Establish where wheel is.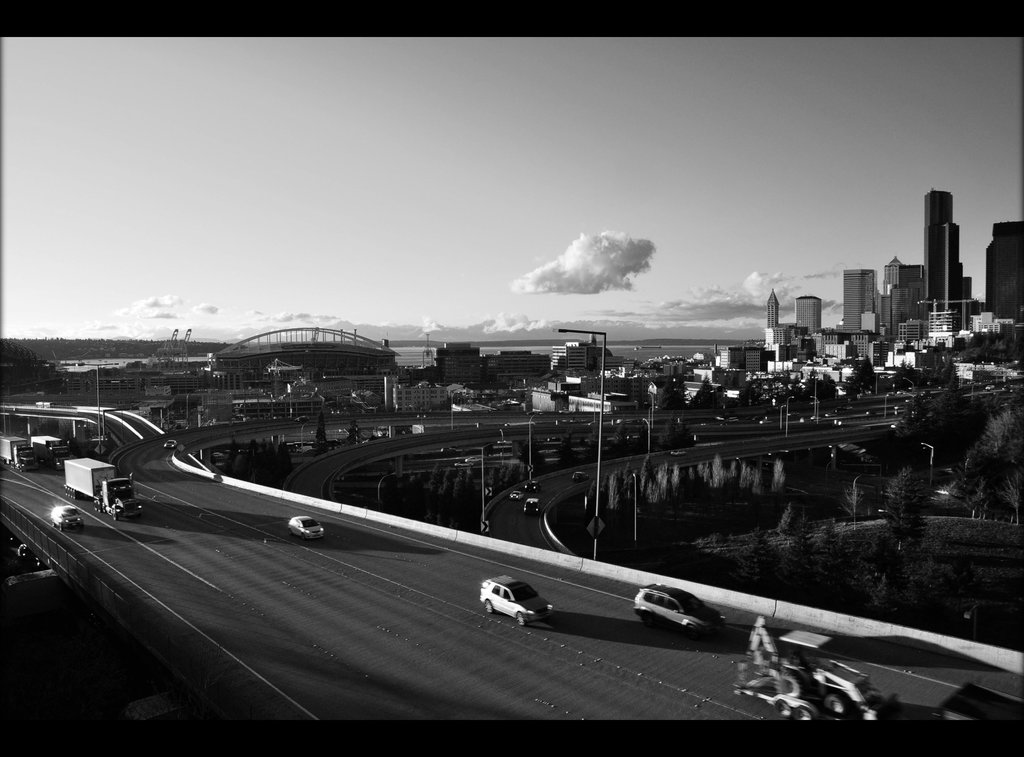
Established at 515:612:528:628.
